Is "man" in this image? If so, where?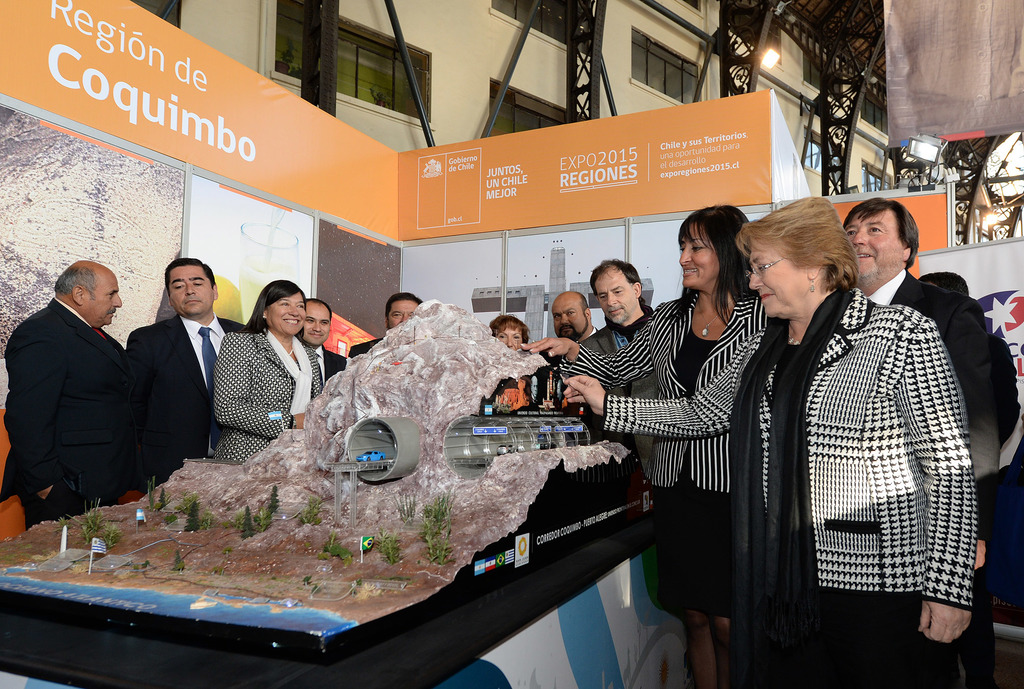
Yes, at box=[836, 198, 1020, 688].
